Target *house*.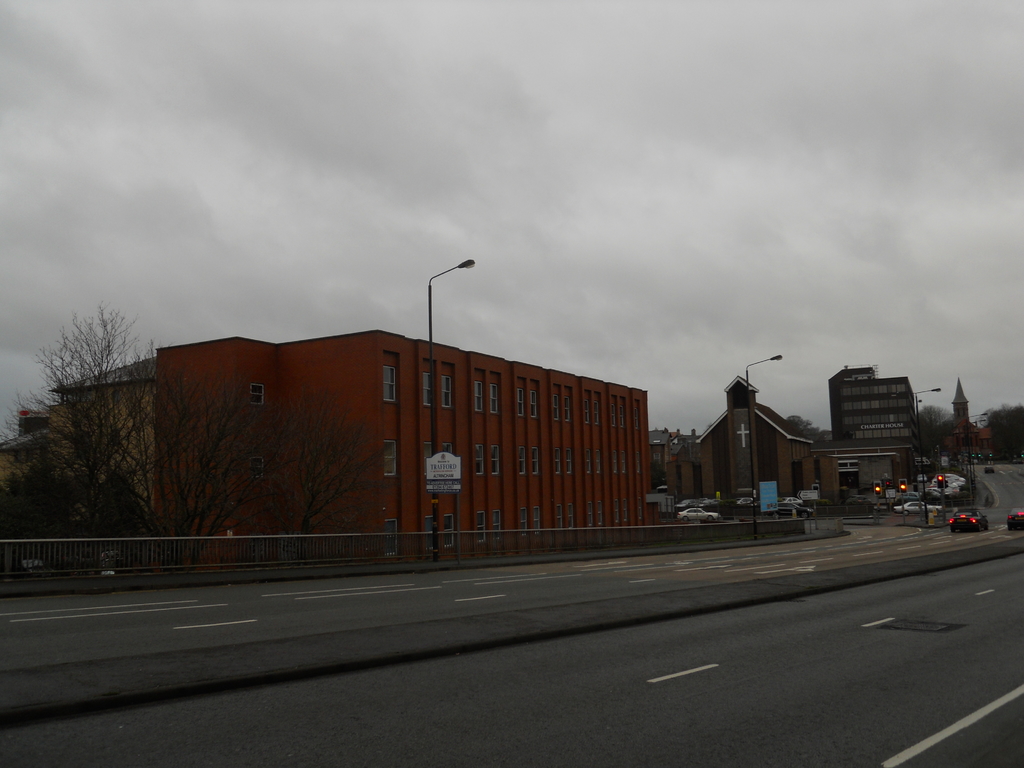
Target region: (0, 330, 657, 566).
